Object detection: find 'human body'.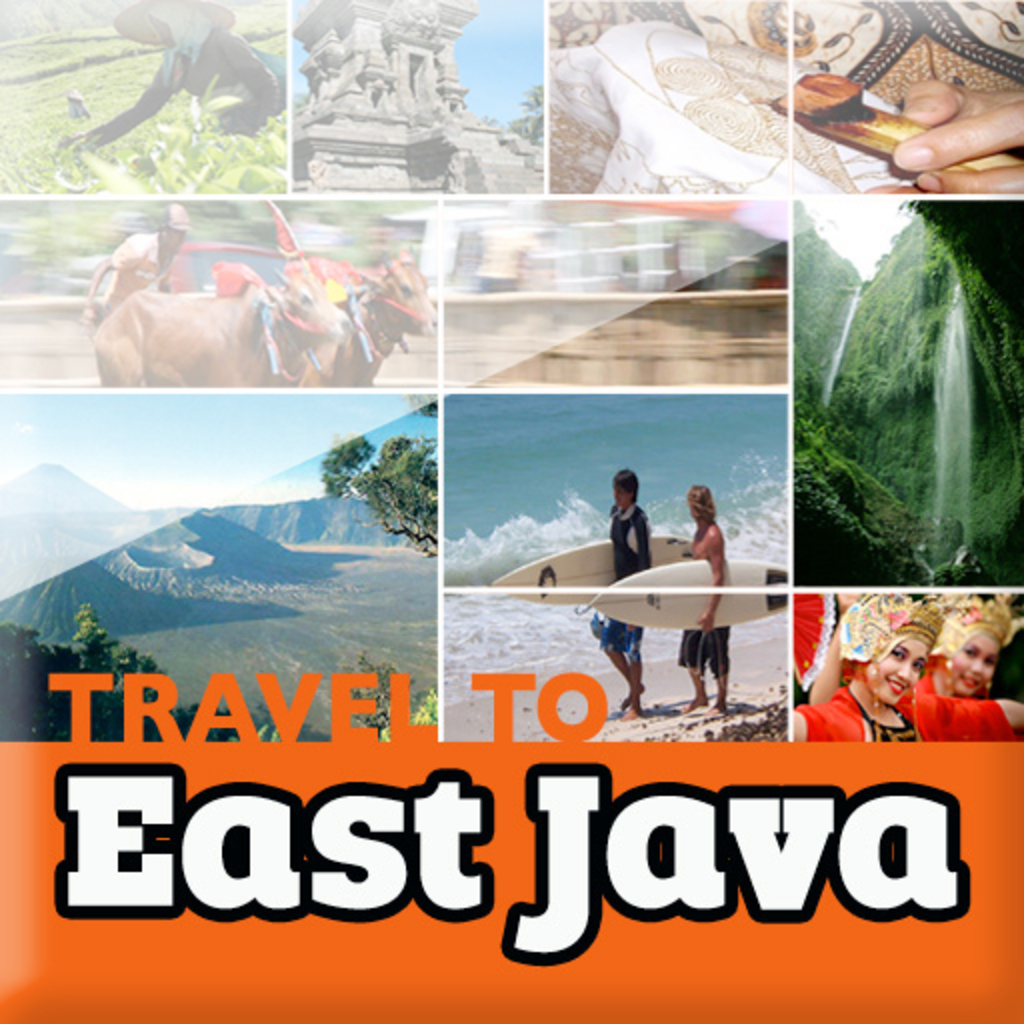
794,688,926,748.
